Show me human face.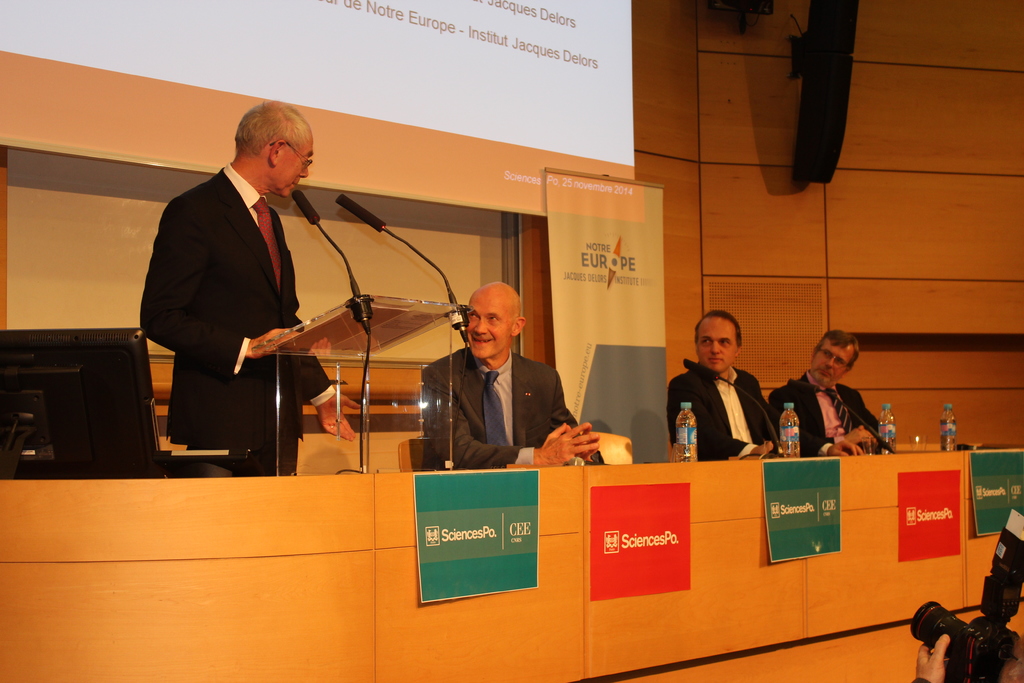
human face is here: 260/128/312/199.
